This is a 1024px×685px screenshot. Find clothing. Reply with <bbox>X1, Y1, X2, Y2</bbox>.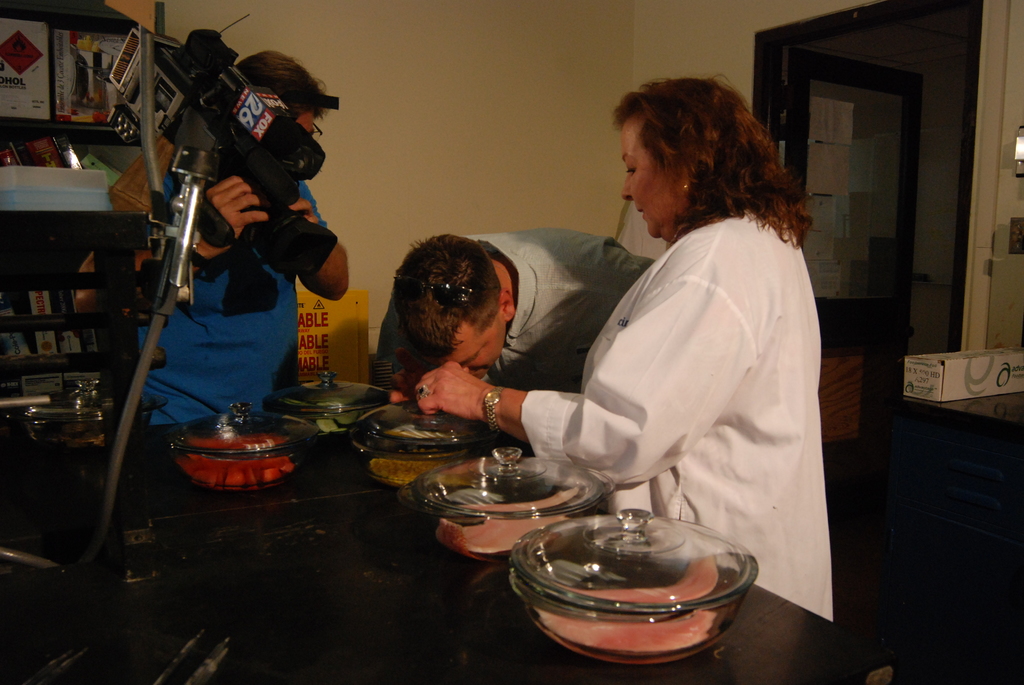
<bbox>372, 219, 659, 387</bbox>.
